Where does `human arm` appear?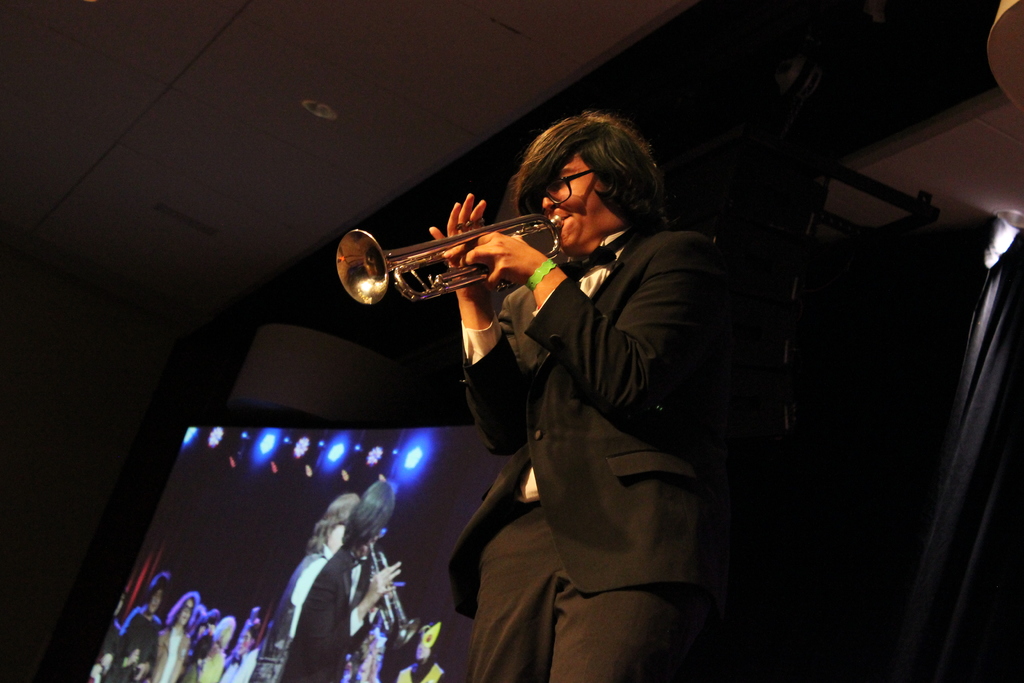
Appears at left=464, top=242, right=708, bottom=431.
